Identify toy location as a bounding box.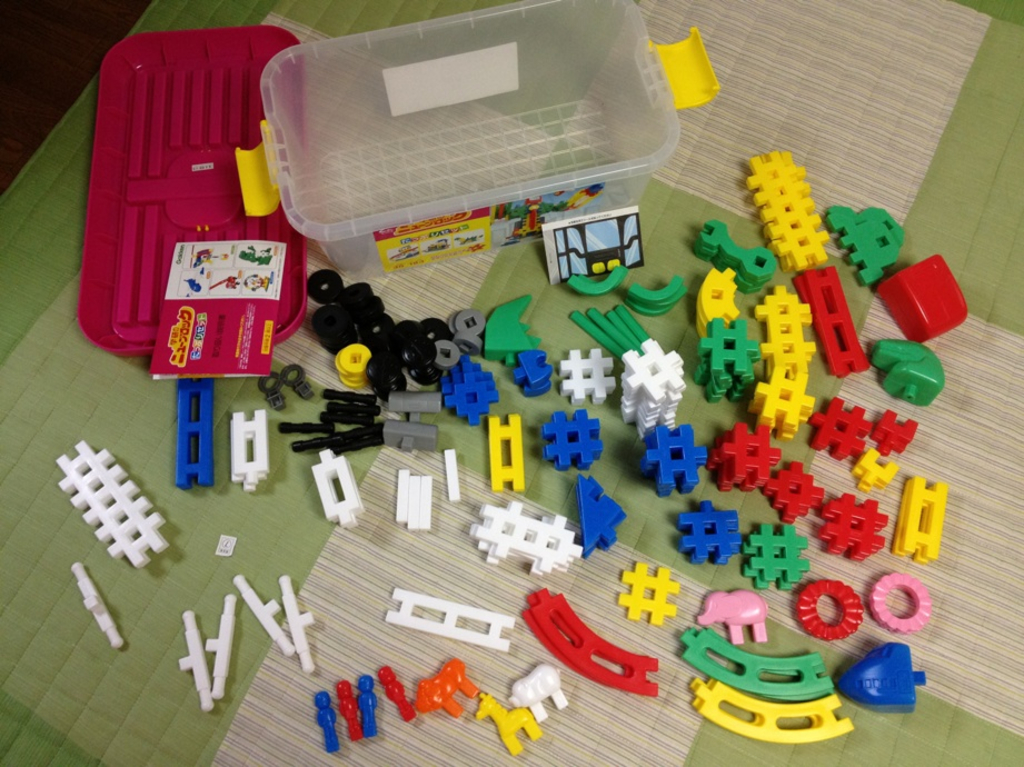
[330,679,367,734].
